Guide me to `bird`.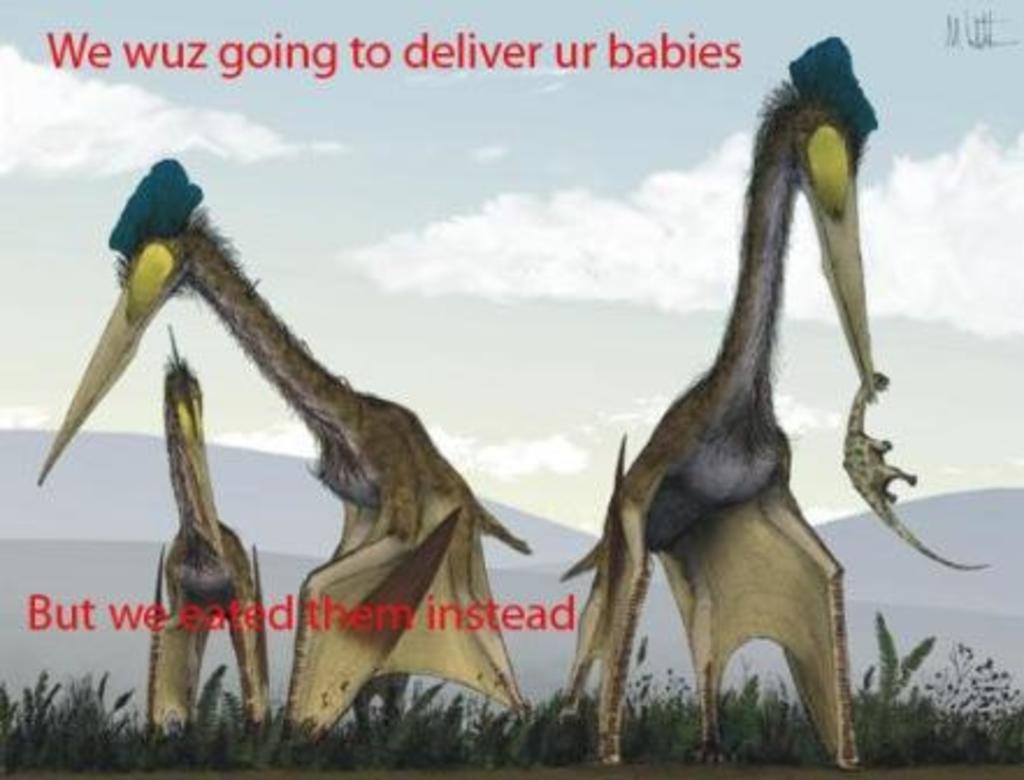
Guidance: x1=33 y1=144 x2=539 y2=750.
